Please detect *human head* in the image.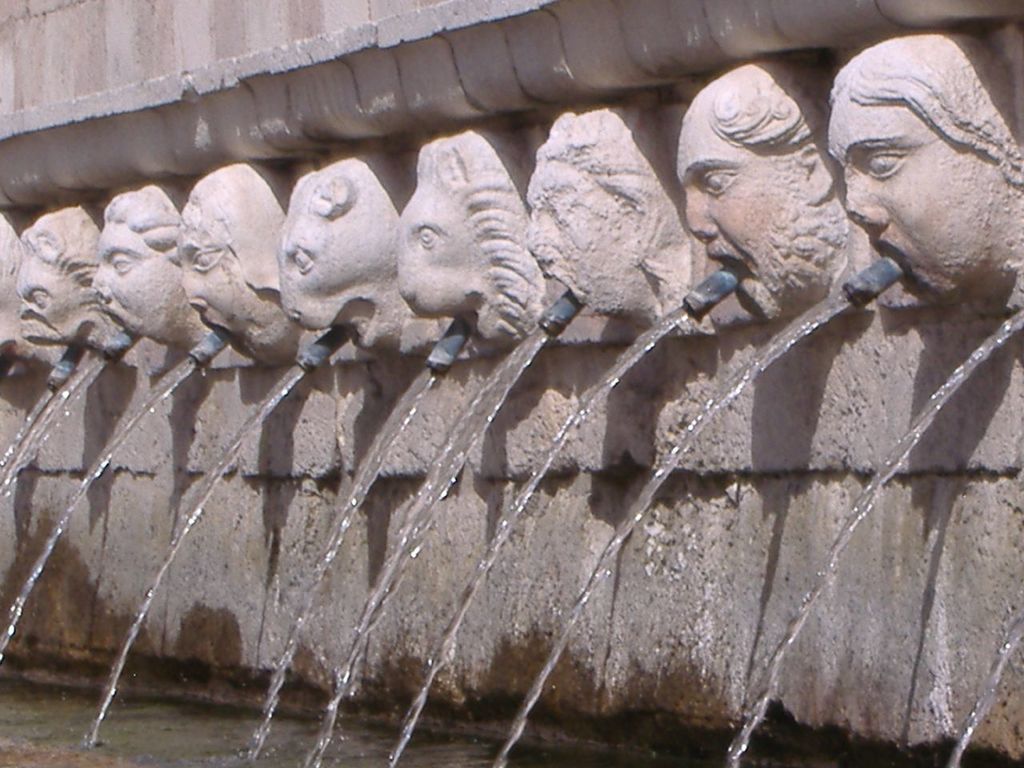
region(521, 98, 695, 330).
